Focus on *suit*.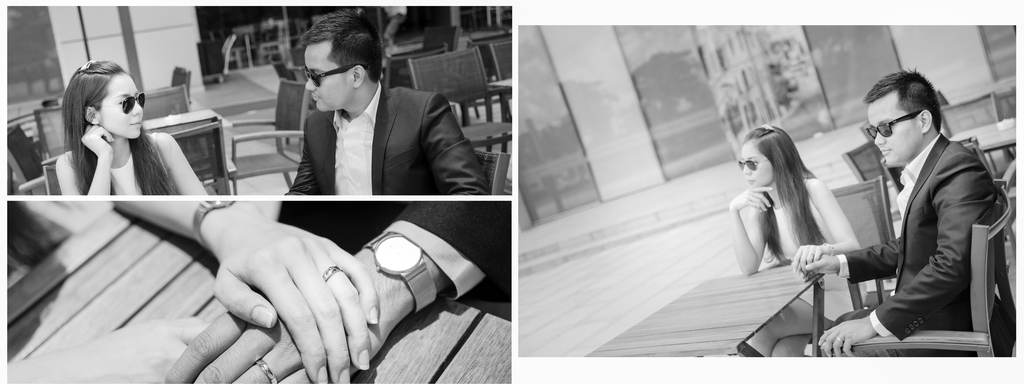
Focused at x1=828 y1=137 x2=1000 y2=365.
